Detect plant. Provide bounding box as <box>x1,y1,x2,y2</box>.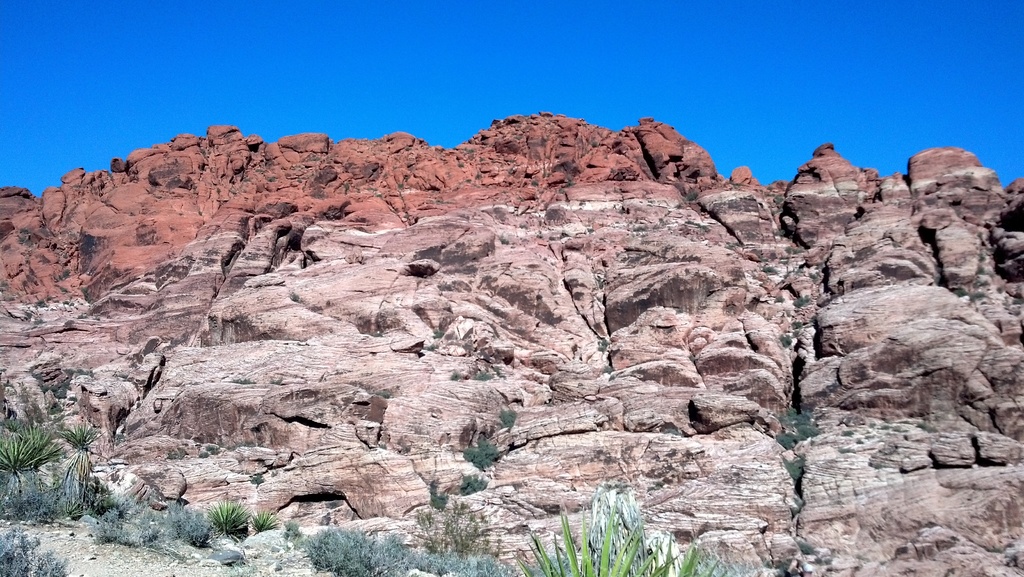
<box>422,341,437,351</box>.
